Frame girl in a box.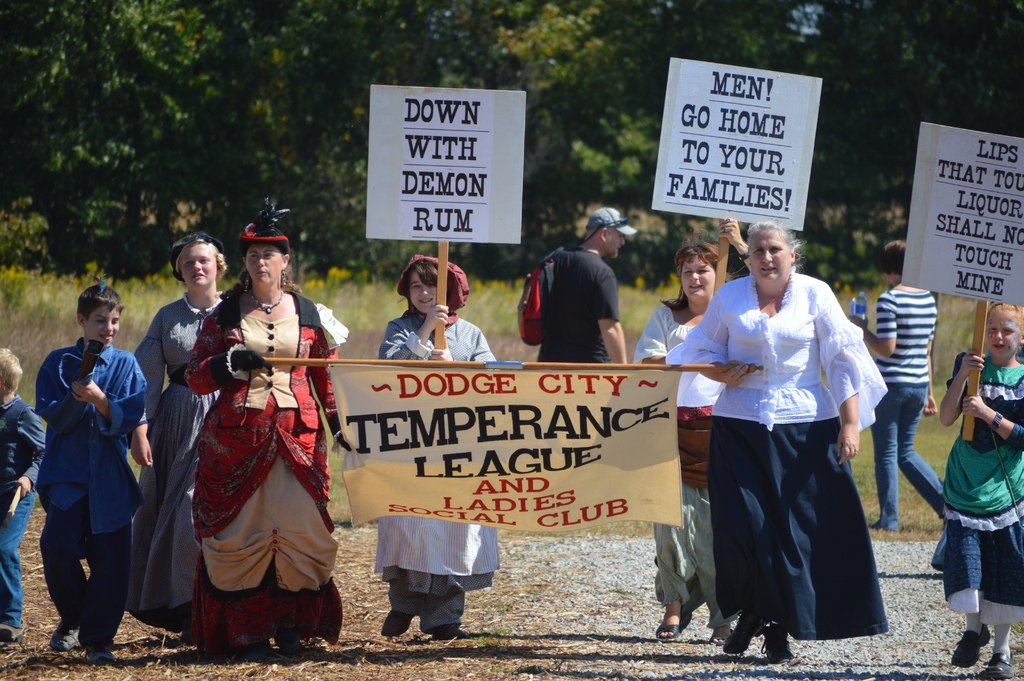
bbox(378, 247, 499, 636).
